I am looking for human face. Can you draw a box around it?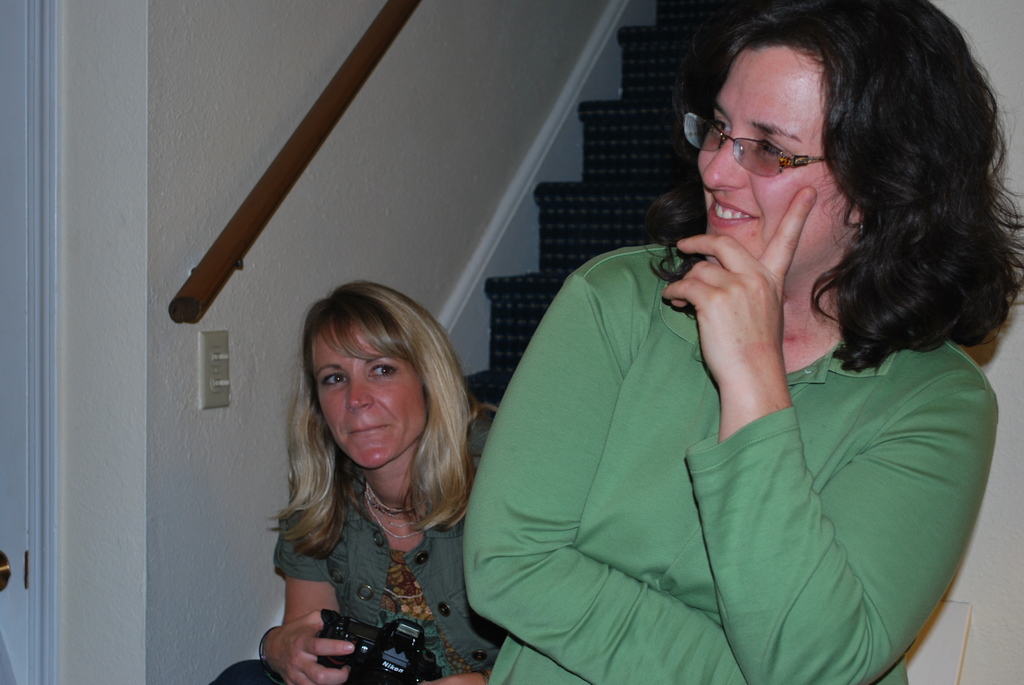
Sure, the bounding box is <region>313, 326, 427, 468</region>.
